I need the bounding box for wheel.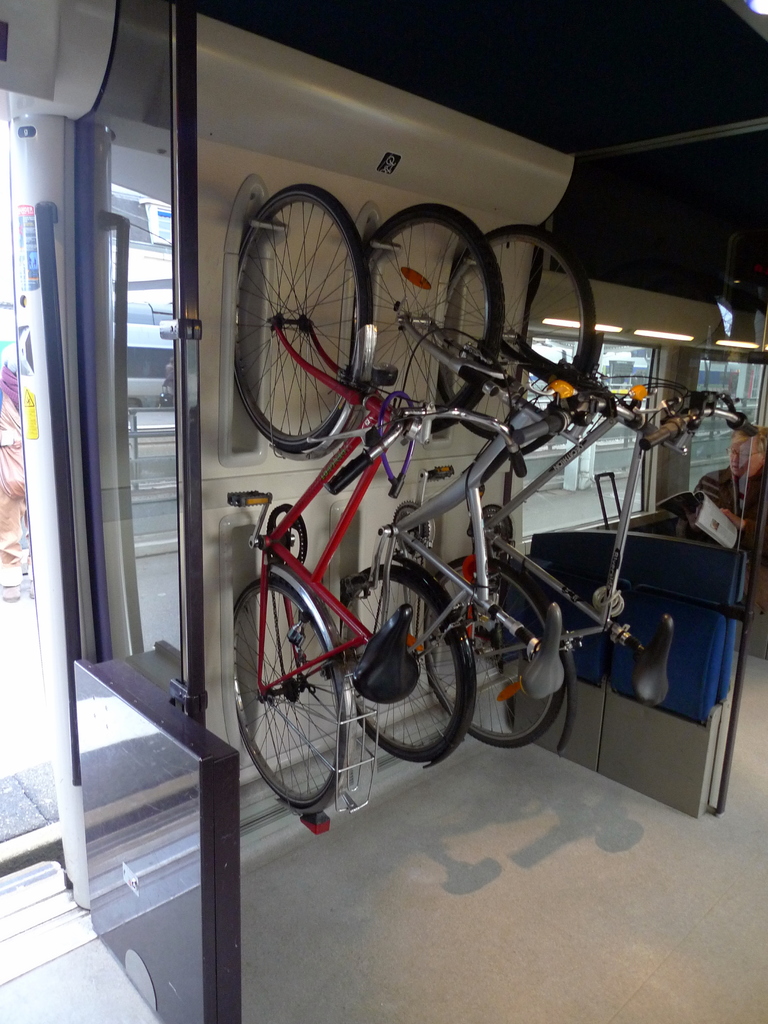
Here it is: detection(222, 174, 374, 474).
